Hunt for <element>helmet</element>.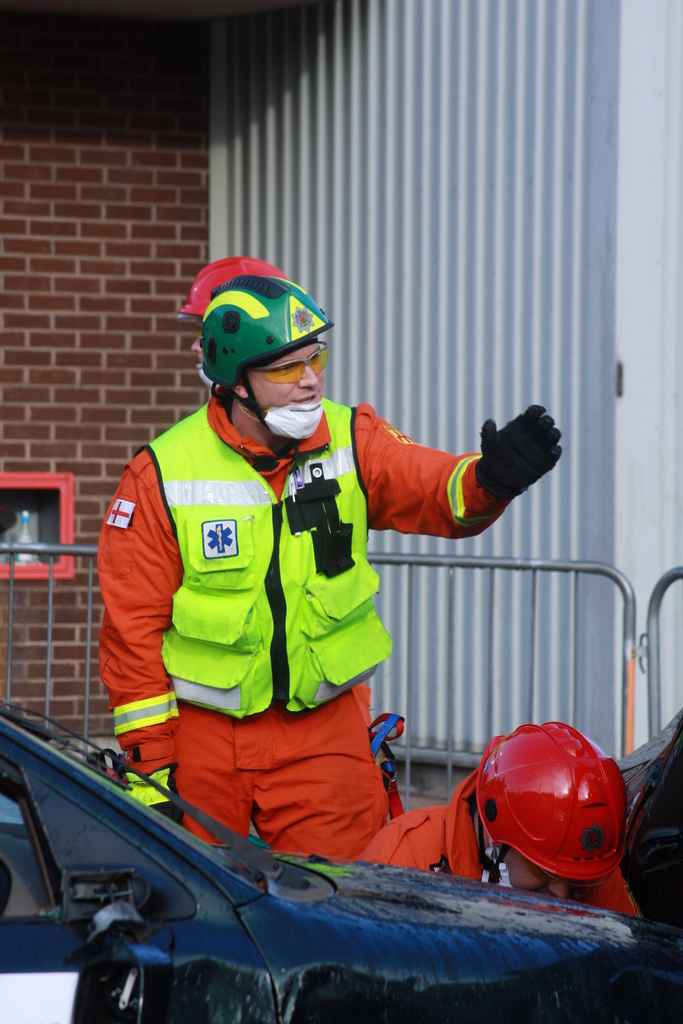
Hunted down at 468, 720, 628, 909.
